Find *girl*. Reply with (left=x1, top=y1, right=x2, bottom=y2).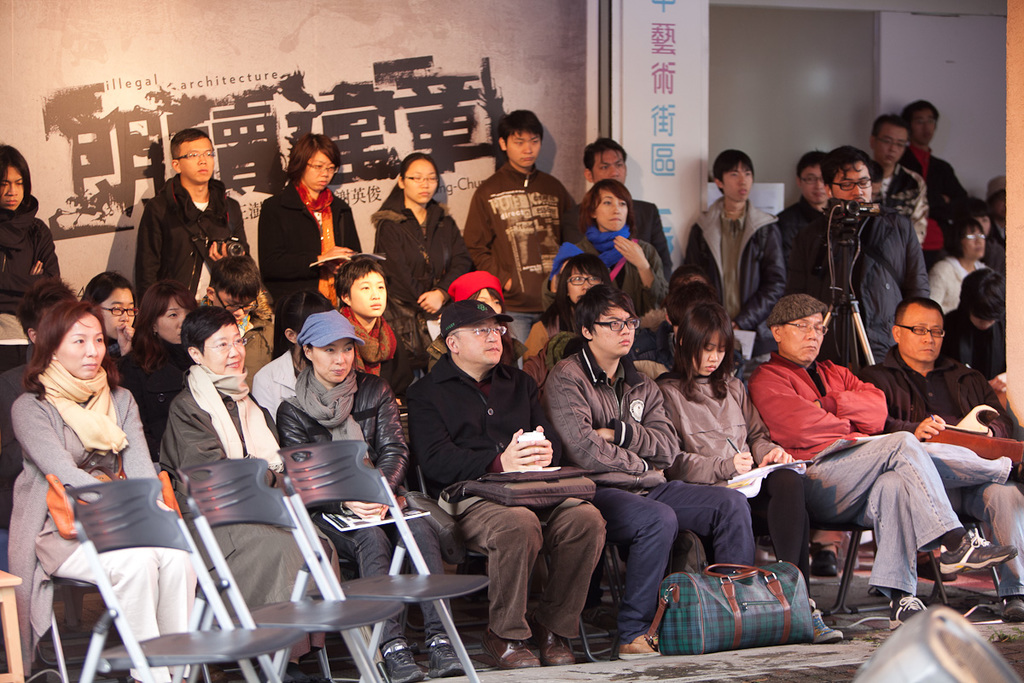
(left=256, top=130, right=359, bottom=320).
